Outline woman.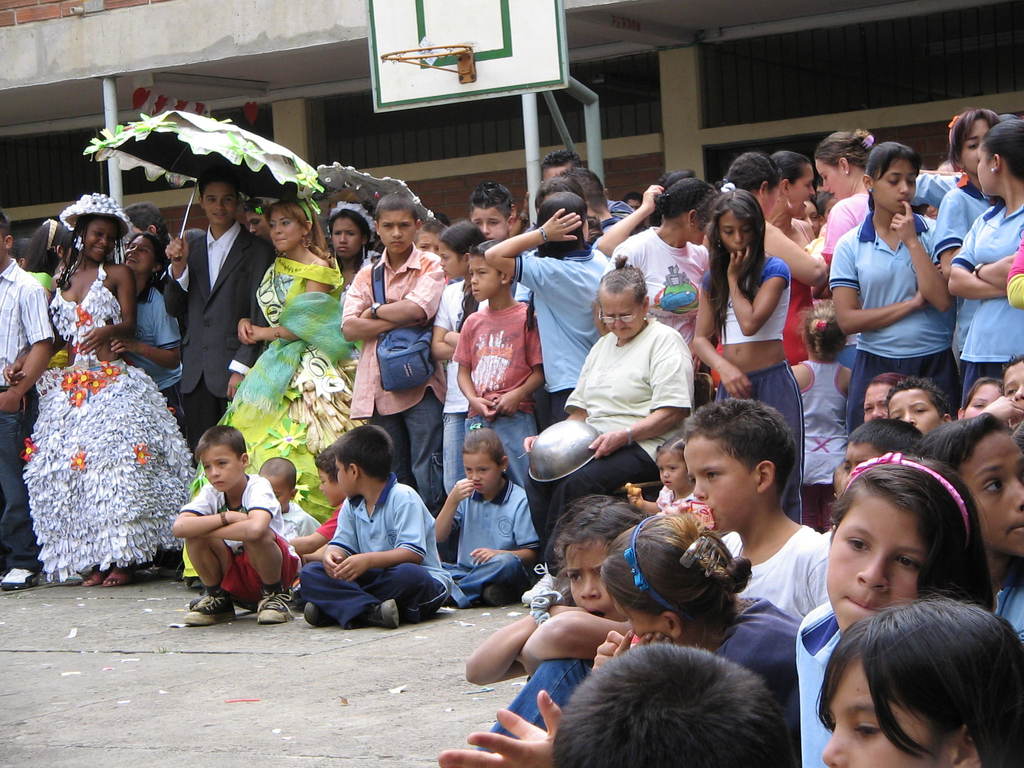
Outline: 331/200/388/291.
